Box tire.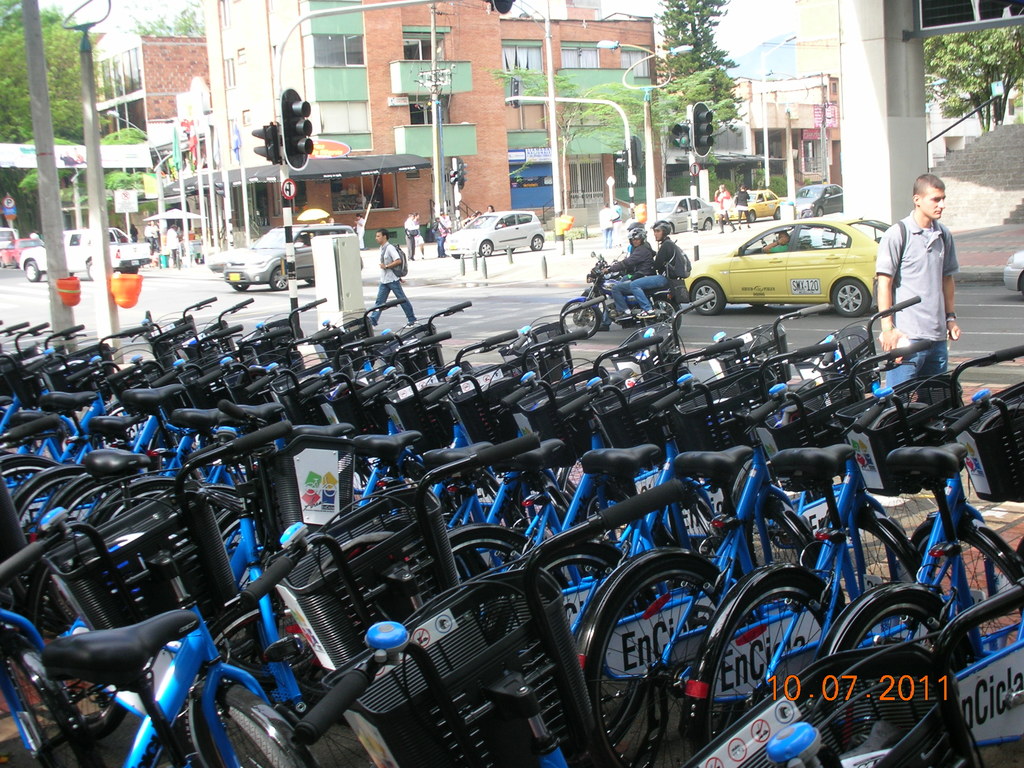
(643, 294, 679, 328).
